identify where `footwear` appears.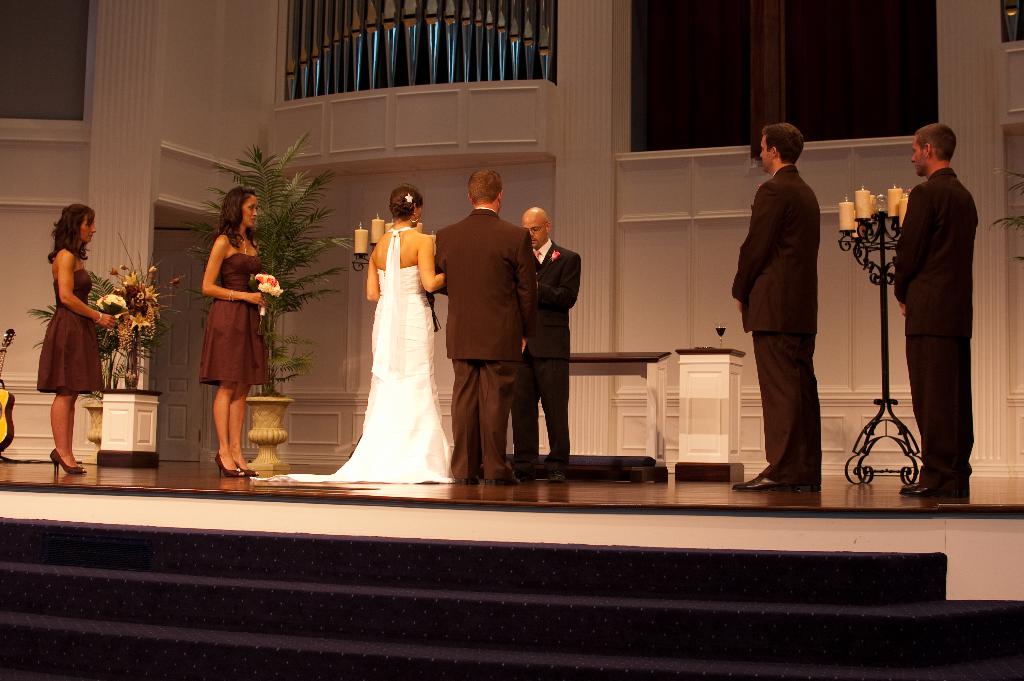
Appears at <bbox>733, 473, 803, 493</bbox>.
